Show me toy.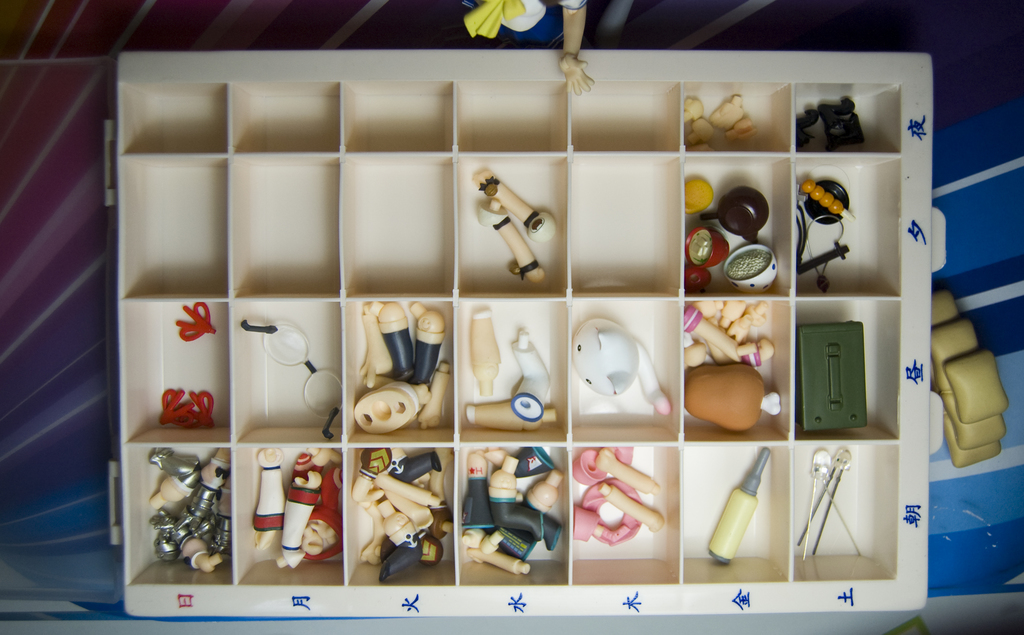
toy is here: Rect(457, 0, 598, 93).
